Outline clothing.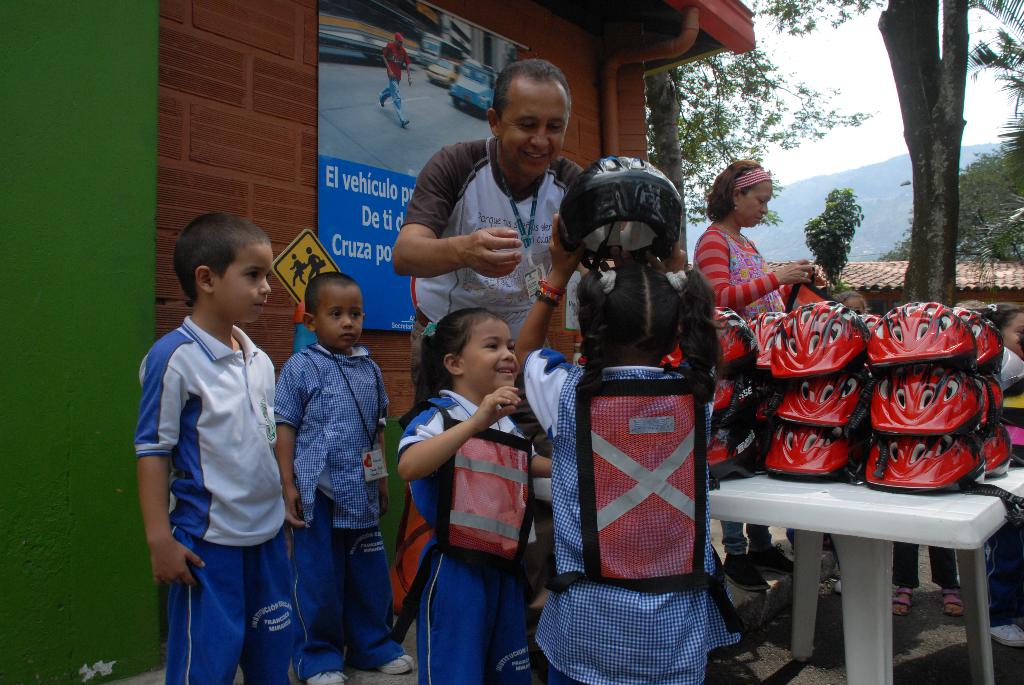
Outline: locate(893, 540, 958, 590).
